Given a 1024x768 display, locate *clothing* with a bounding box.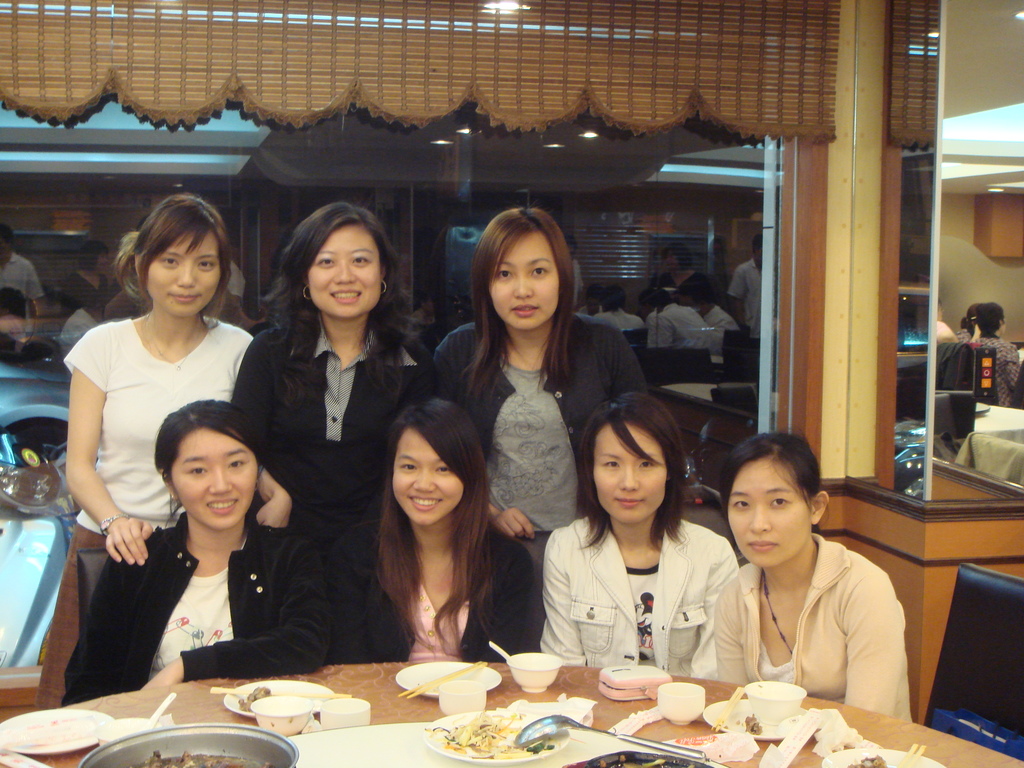
Located: [954,330,970,340].
